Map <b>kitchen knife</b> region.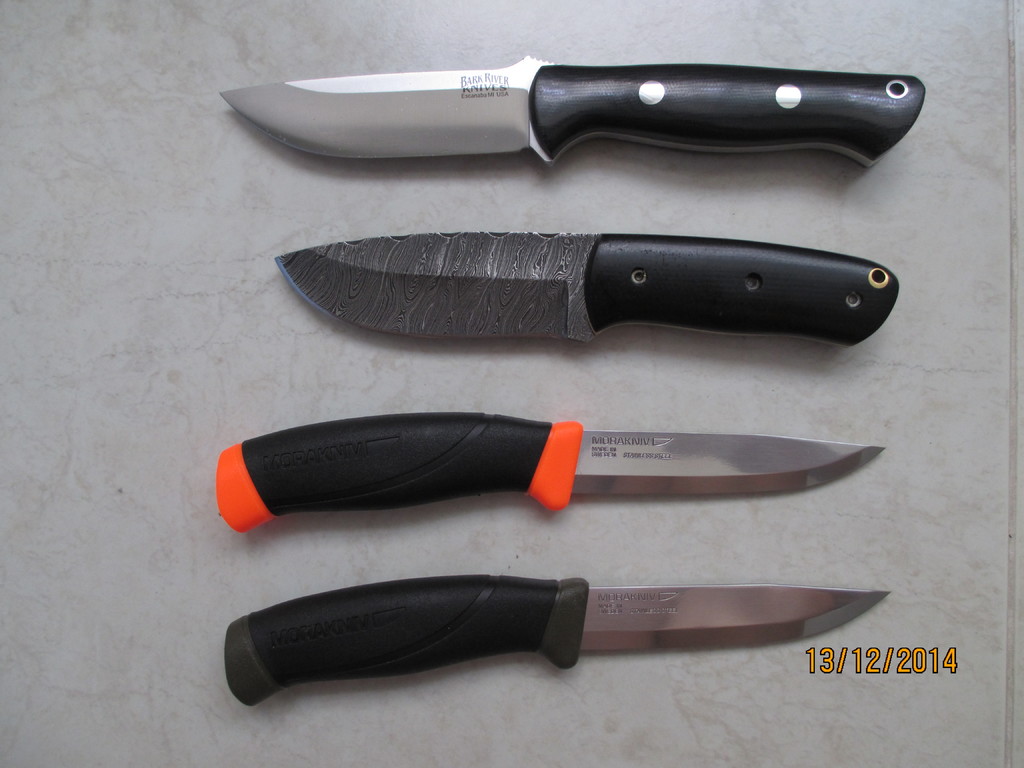
Mapped to x1=275, y1=224, x2=902, y2=348.
